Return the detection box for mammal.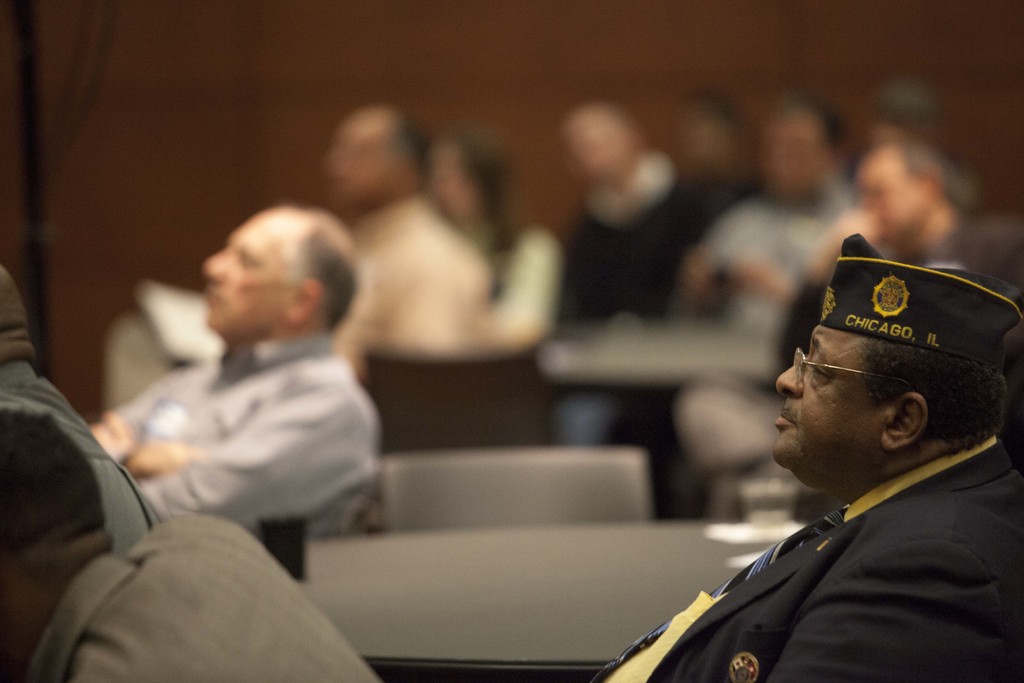
[x1=689, y1=79, x2=858, y2=478].
